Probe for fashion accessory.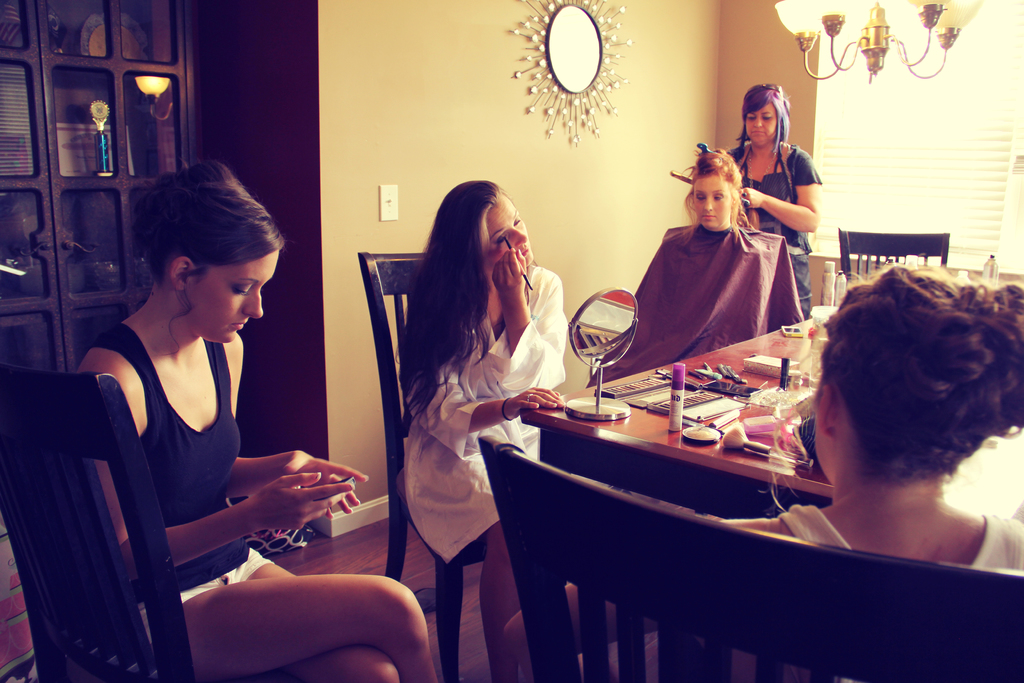
Probe result: [left=698, top=142, right=715, bottom=152].
